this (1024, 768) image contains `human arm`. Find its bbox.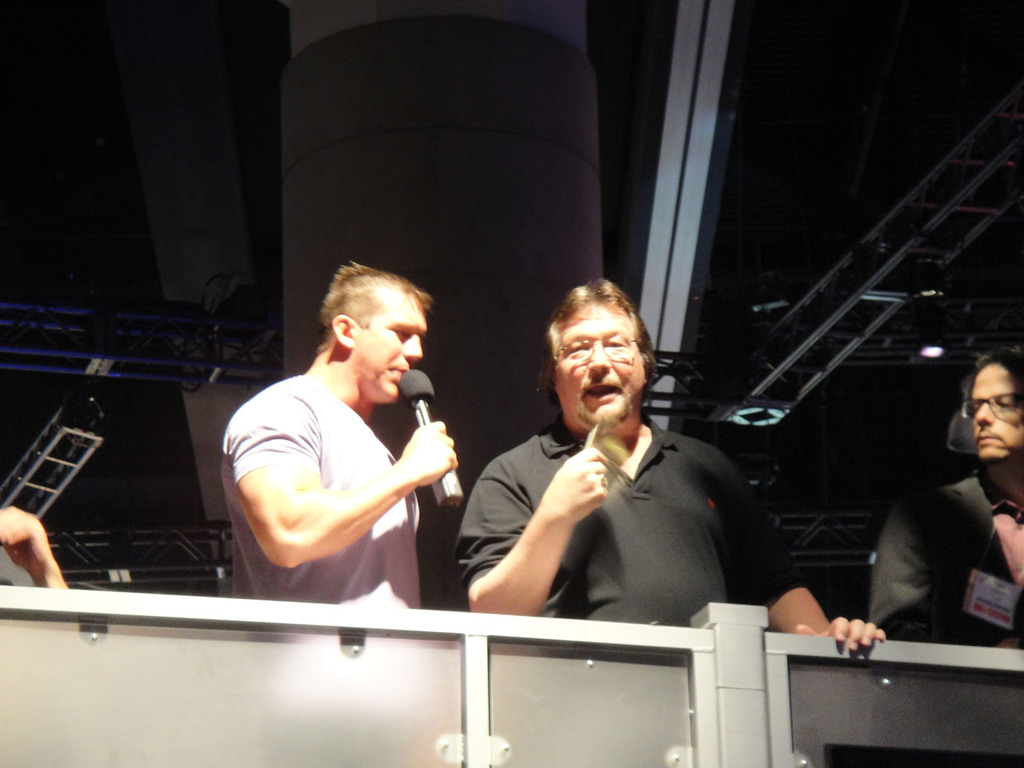
<region>239, 390, 440, 579</region>.
